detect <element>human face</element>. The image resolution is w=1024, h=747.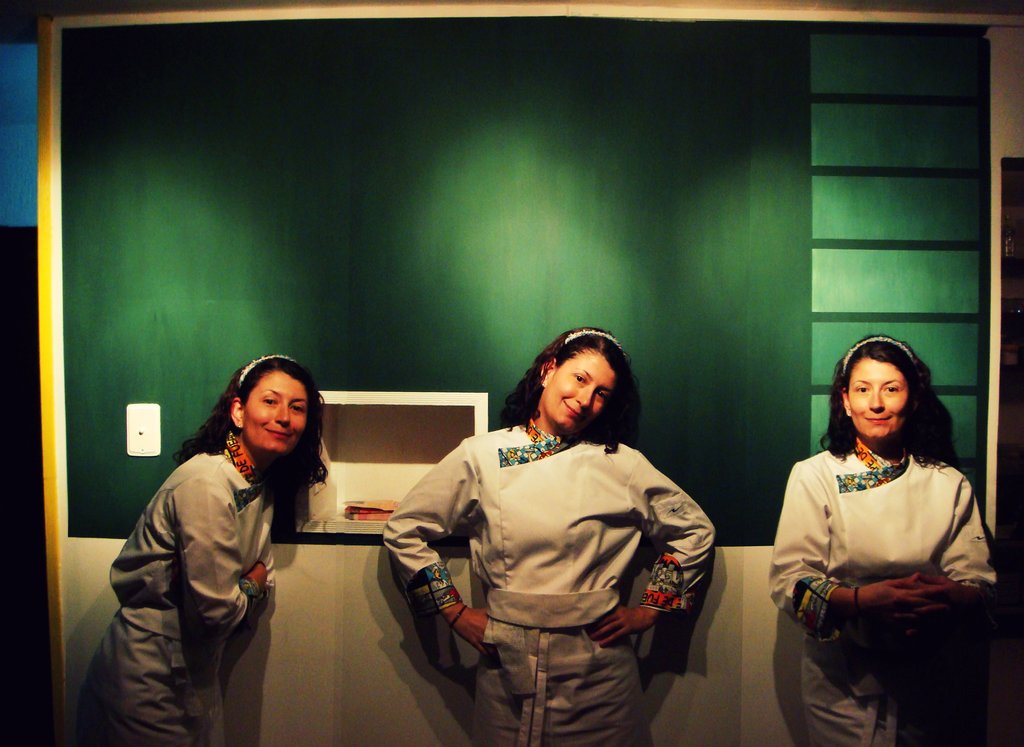
detection(245, 371, 310, 452).
